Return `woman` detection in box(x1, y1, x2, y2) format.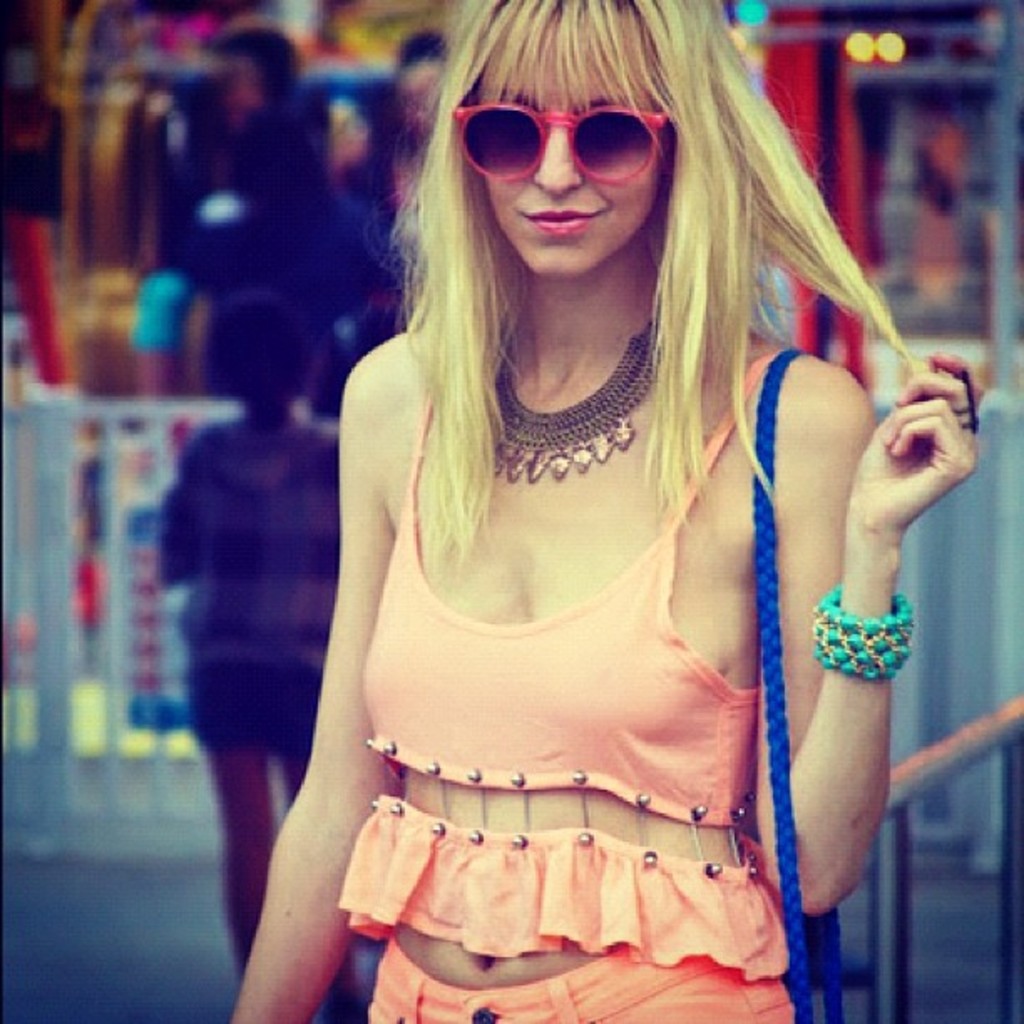
box(209, 0, 945, 1006).
